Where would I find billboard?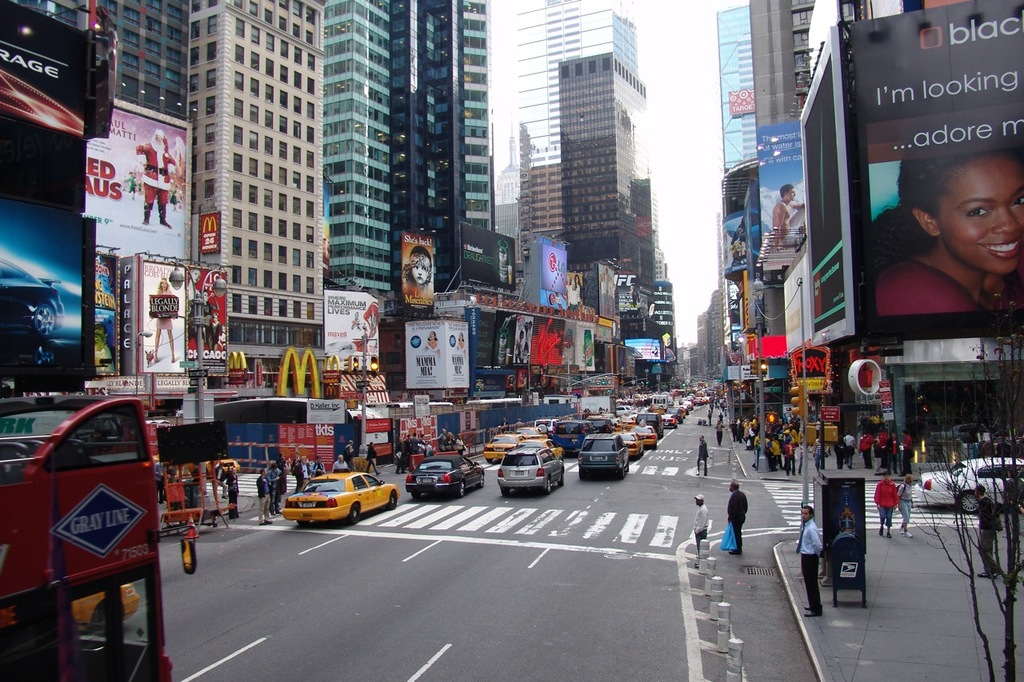
At left=527, top=241, right=566, bottom=305.
